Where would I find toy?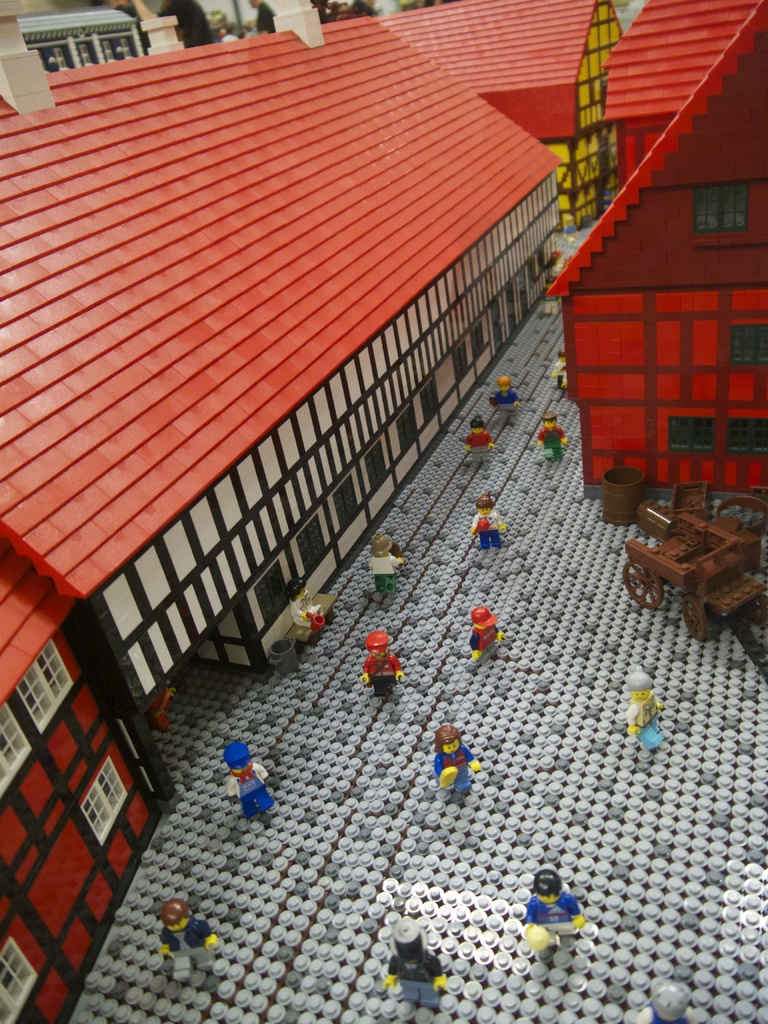
At crop(430, 721, 489, 813).
